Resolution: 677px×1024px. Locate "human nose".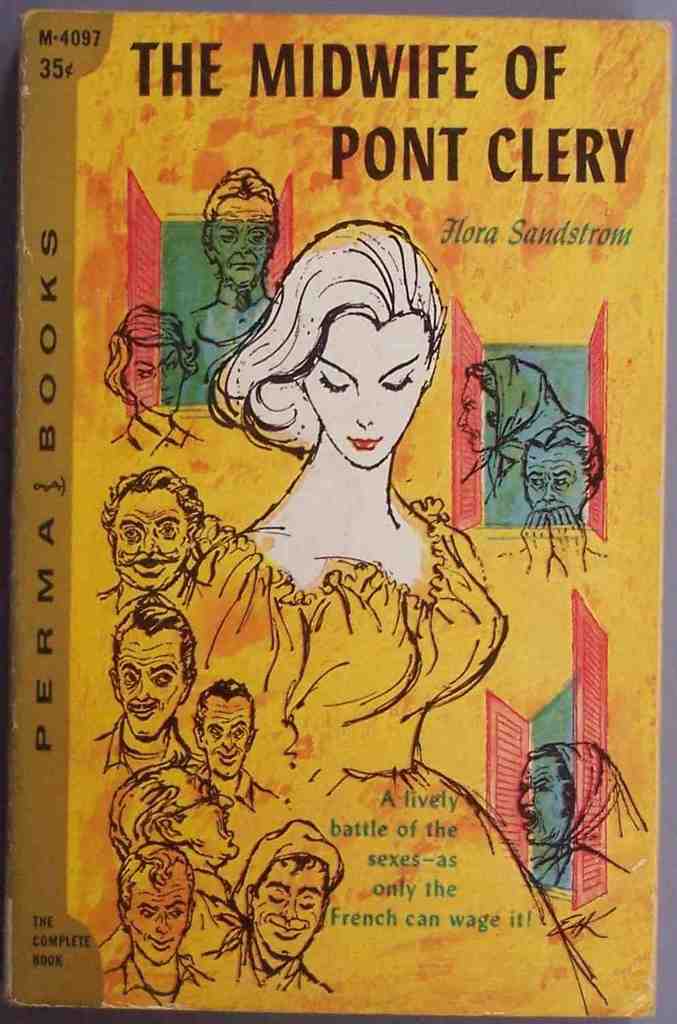
(351, 390, 376, 430).
